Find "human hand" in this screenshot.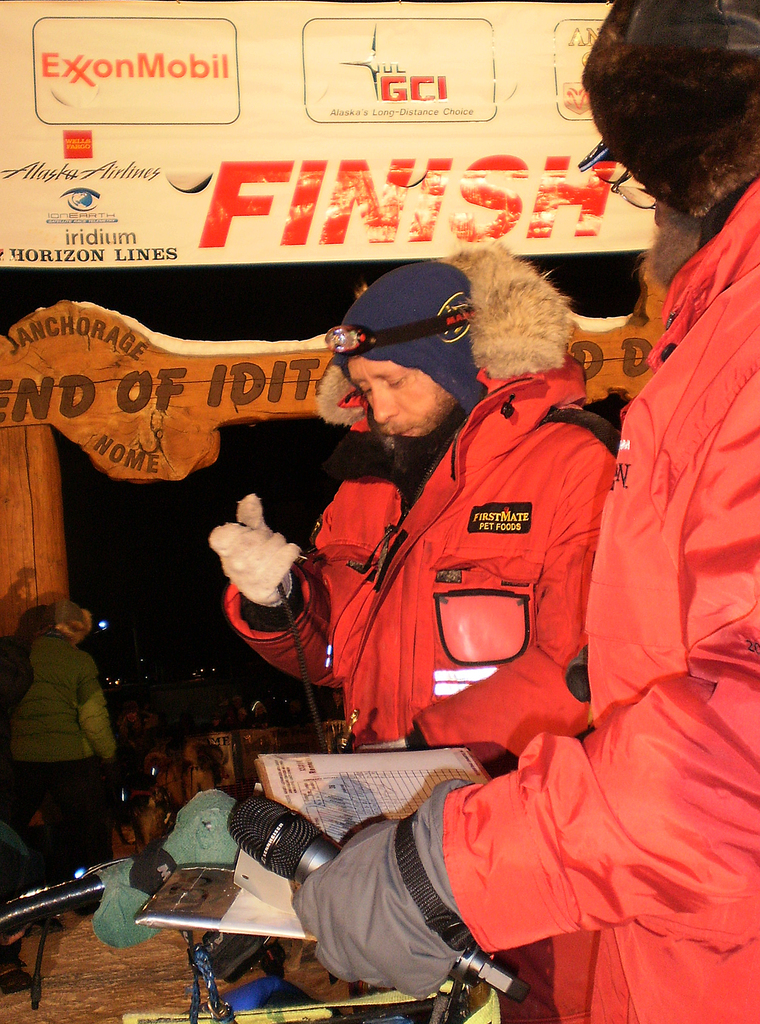
The bounding box for "human hand" is bbox=[292, 781, 464, 1004].
